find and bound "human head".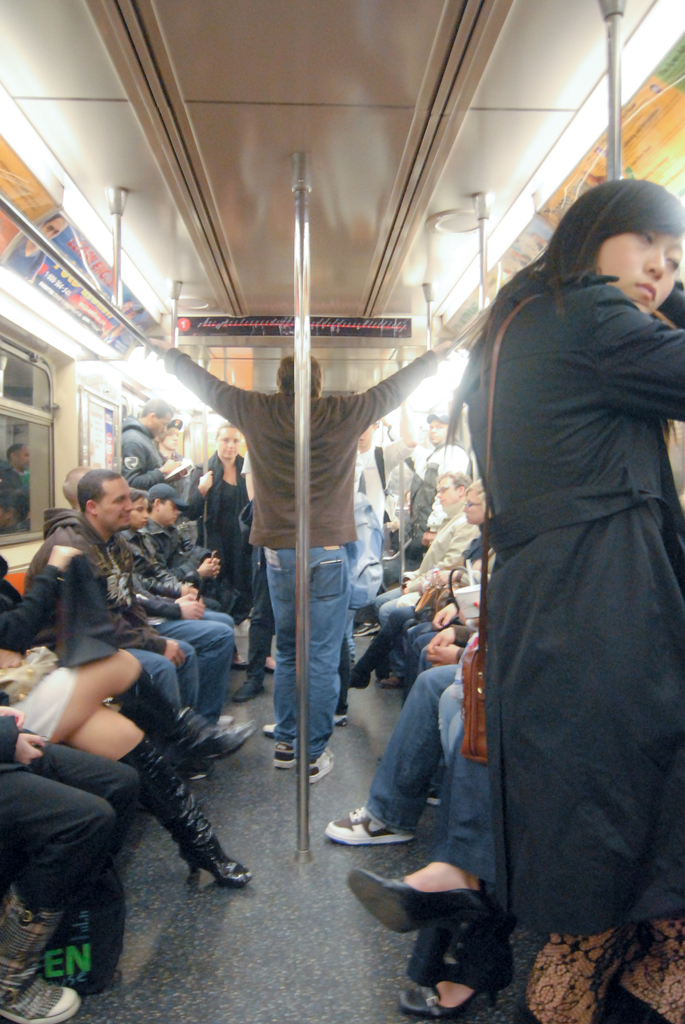
Bound: box=[139, 396, 173, 434].
